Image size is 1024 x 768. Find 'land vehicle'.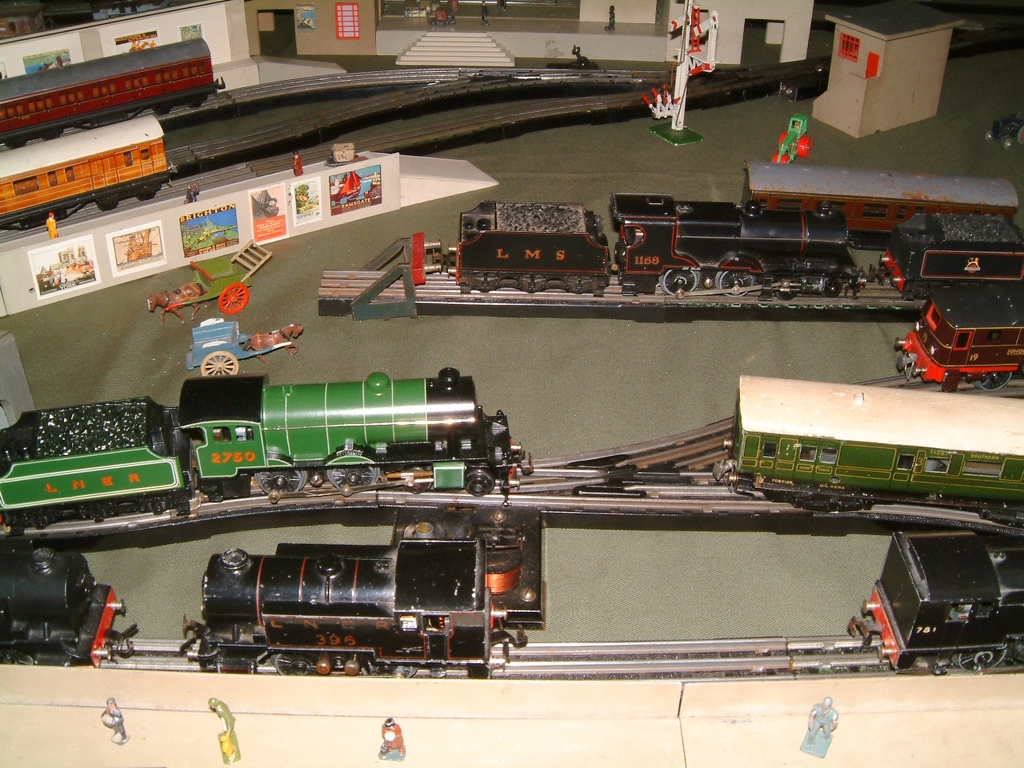
[7,370,538,532].
